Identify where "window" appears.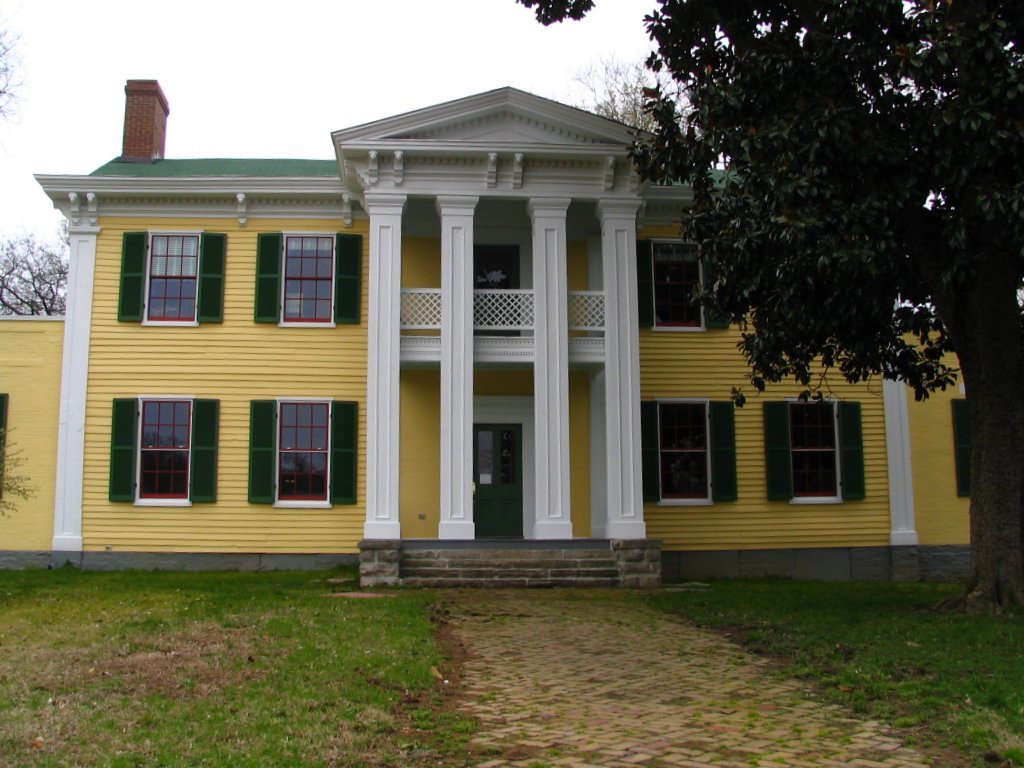
Appears at detection(638, 235, 731, 332).
